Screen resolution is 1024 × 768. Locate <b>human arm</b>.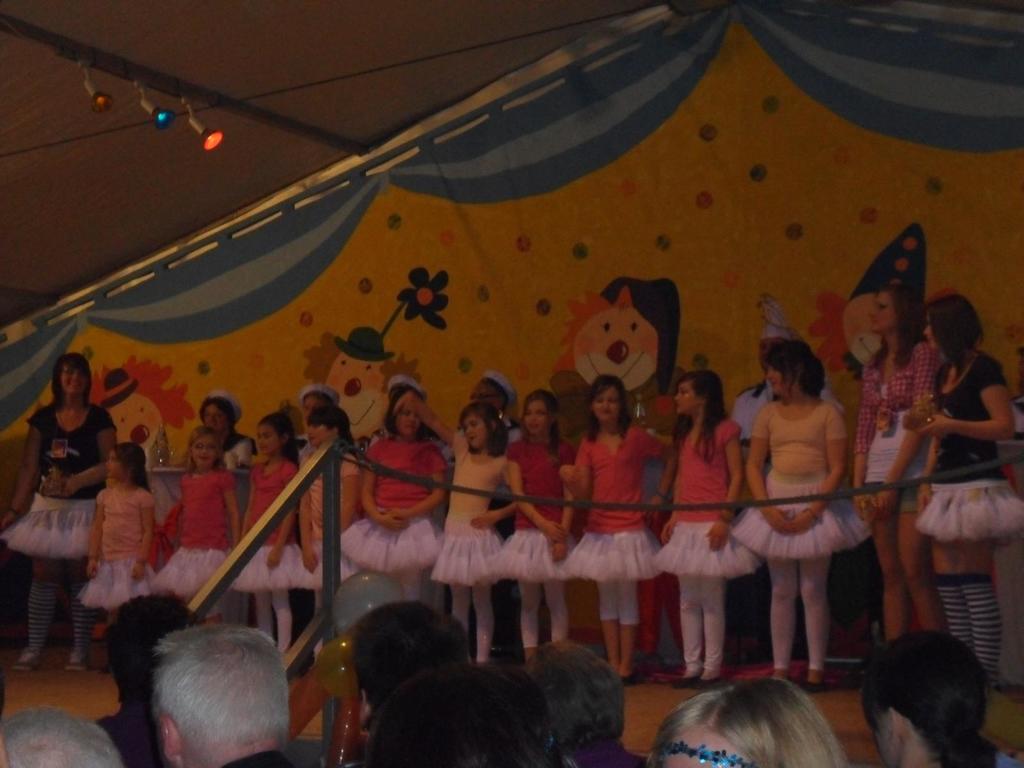
Rect(790, 416, 845, 540).
